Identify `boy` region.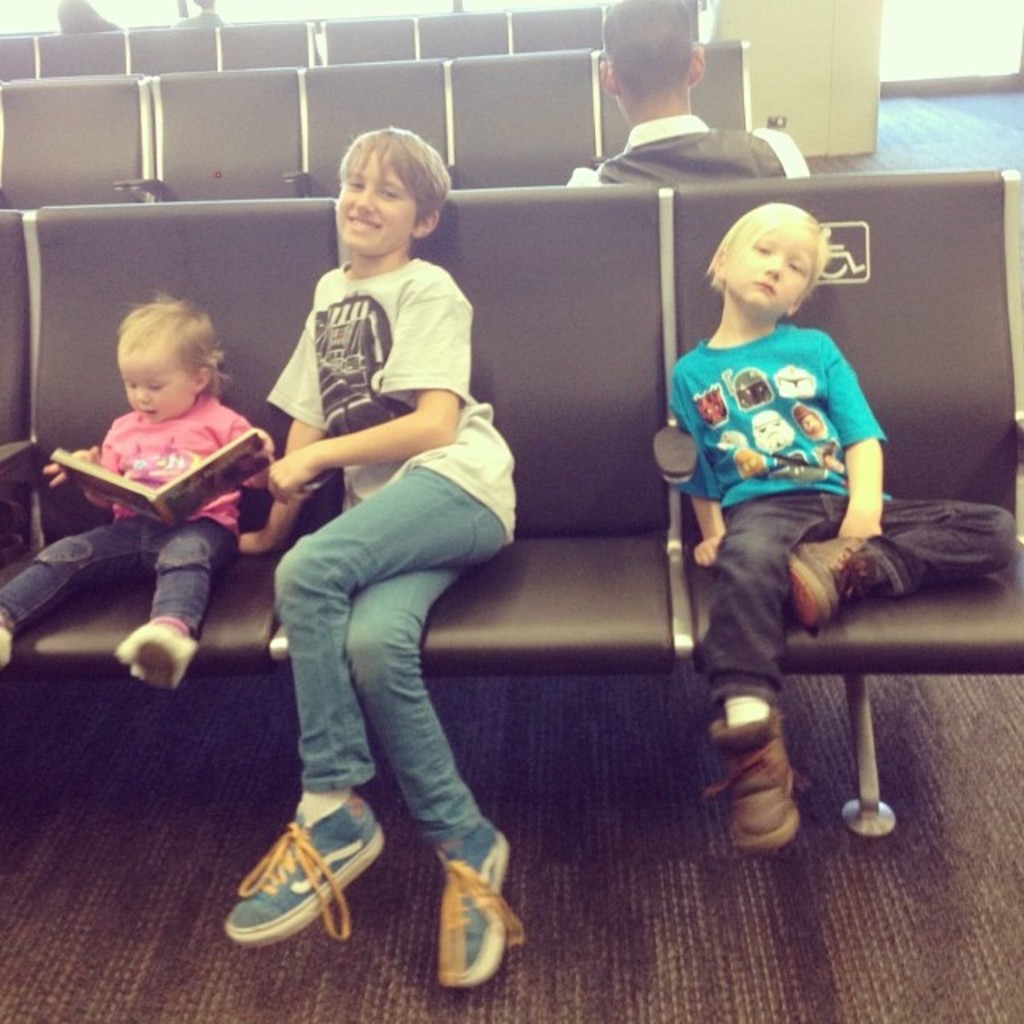
Region: 0,293,282,686.
